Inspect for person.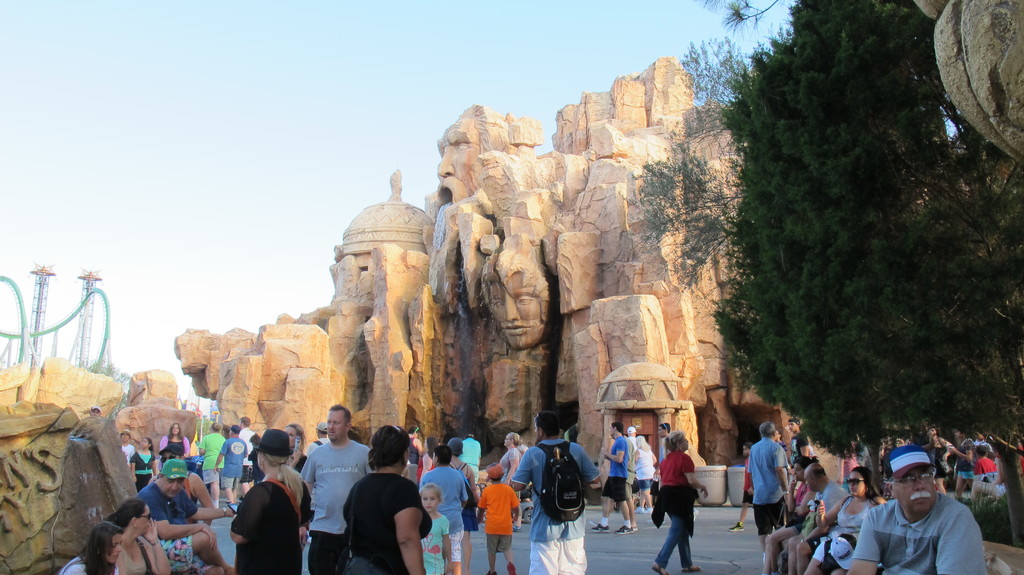
Inspection: Rect(107, 495, 175, 574).
